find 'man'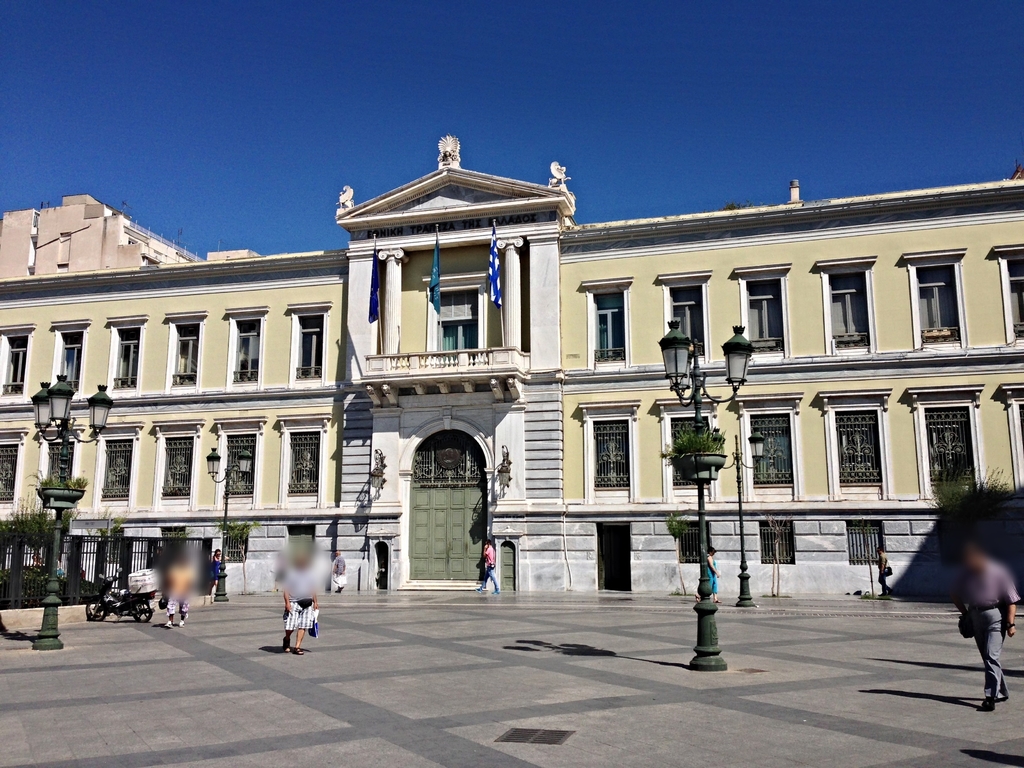
<box>165,553,190,627</box>
